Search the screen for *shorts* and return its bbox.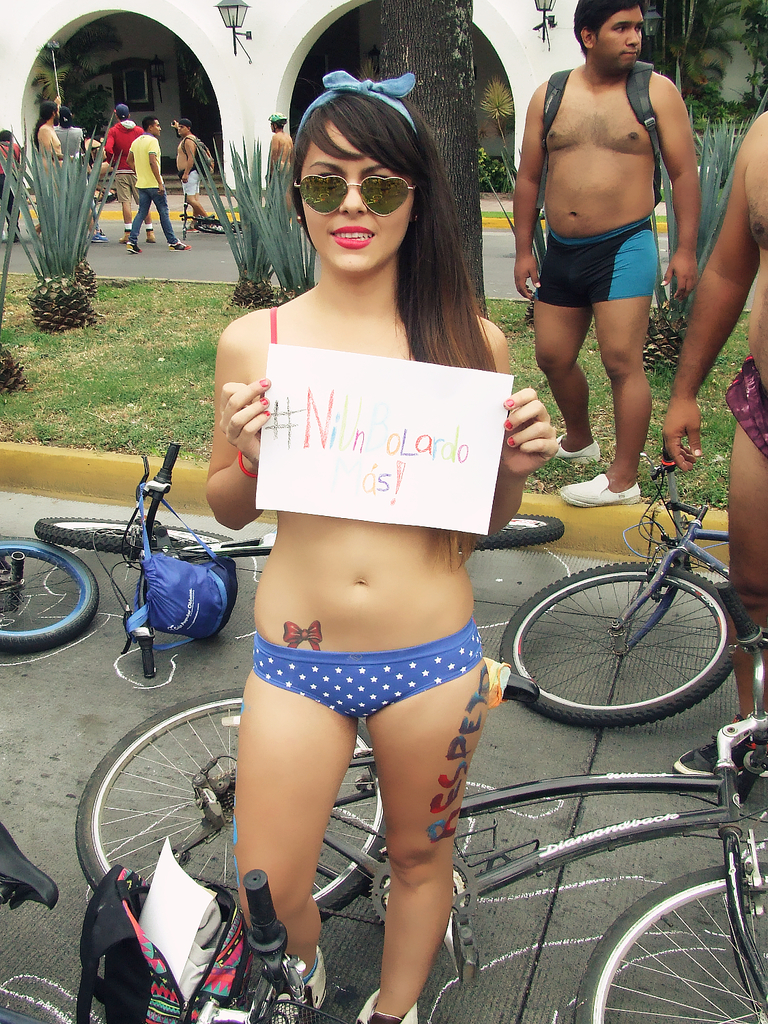
Found: 730:356:767:466.
